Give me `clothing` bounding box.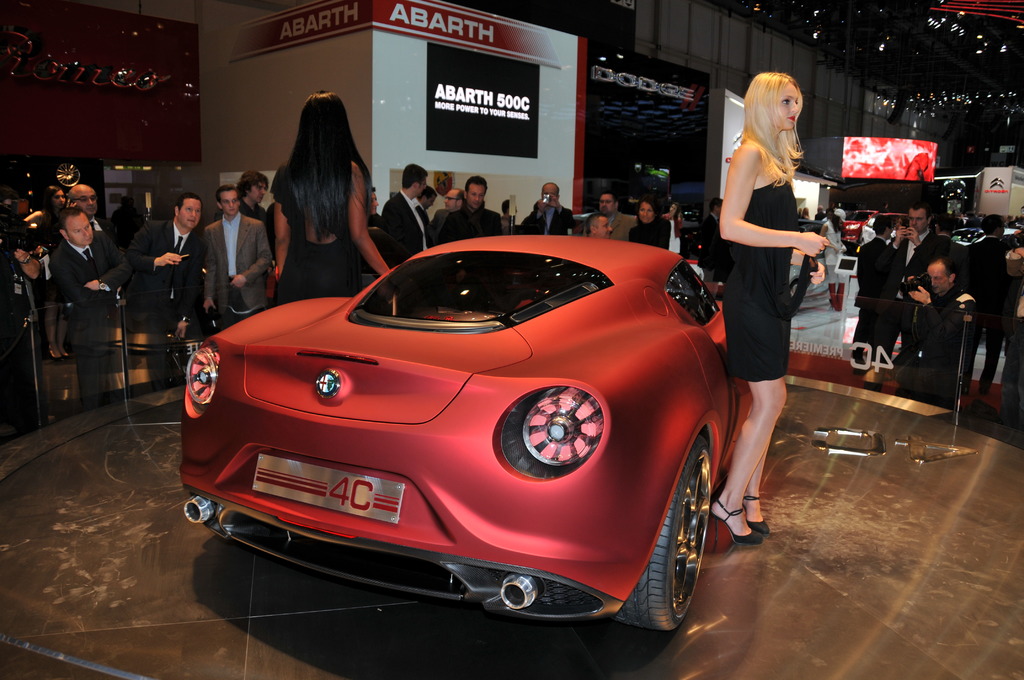
region(382, 197, 427, 270).
